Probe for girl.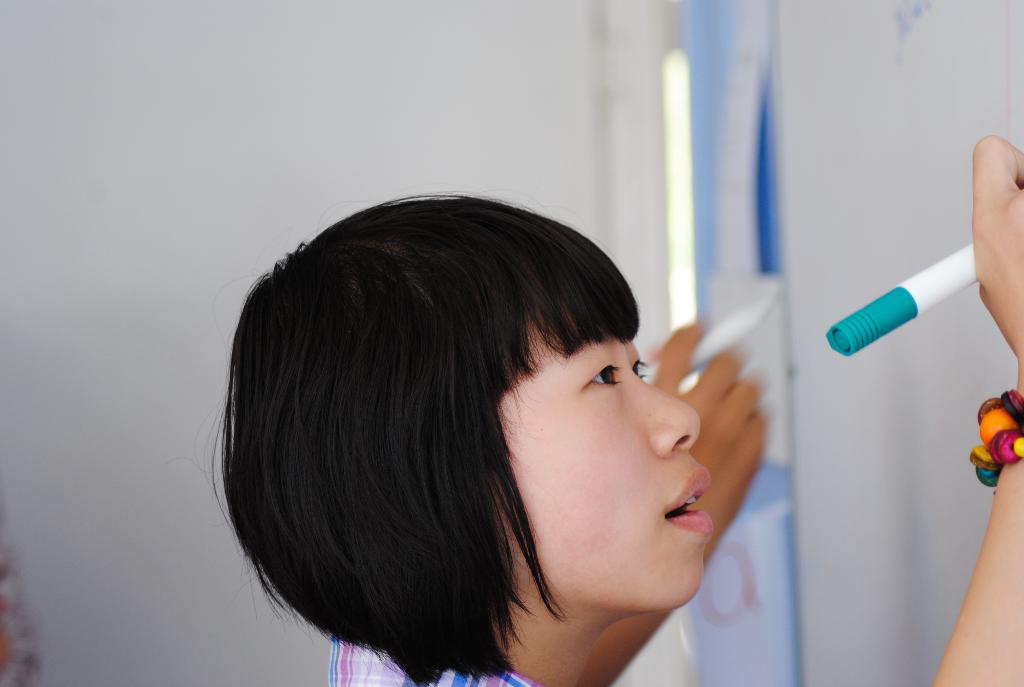
Probe result: BBox(167, 138, 1023, 686).
